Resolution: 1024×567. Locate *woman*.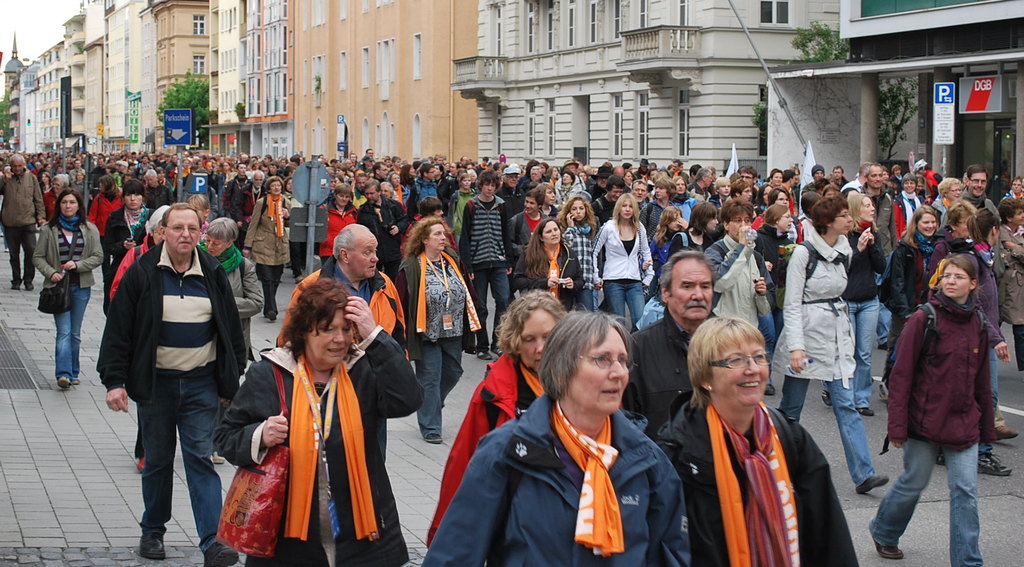
pyautogui.locateOnScreen(72, 173, 93, 201).
